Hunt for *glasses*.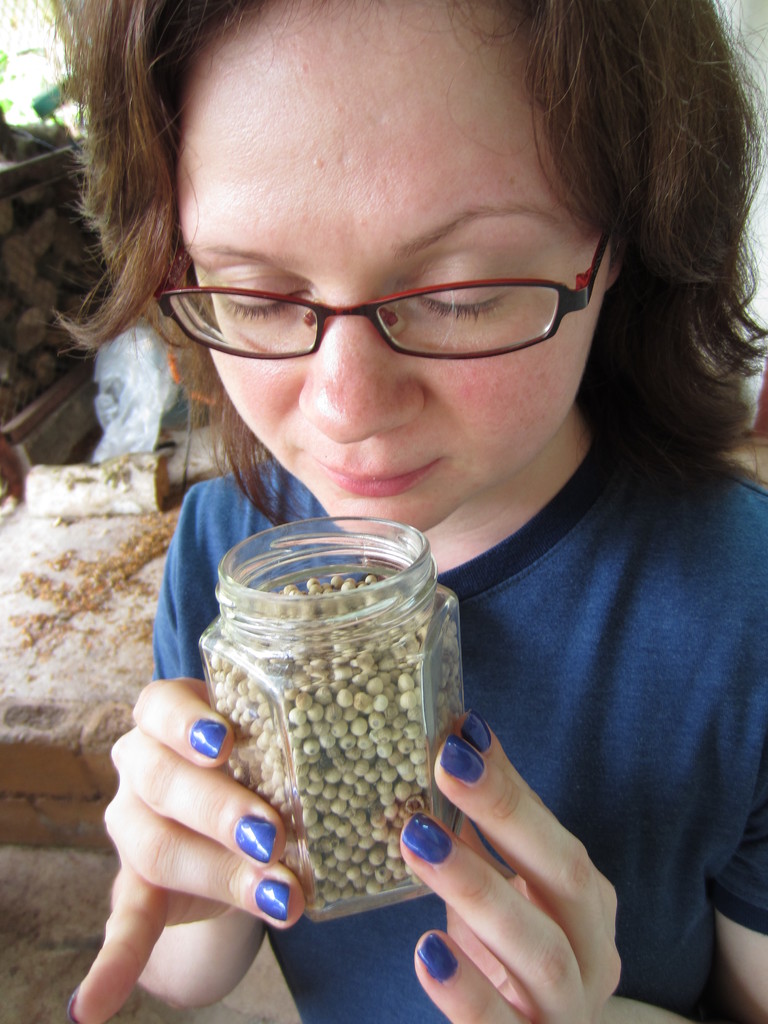
Hunted down at rect(160, 239, 616, 369).
